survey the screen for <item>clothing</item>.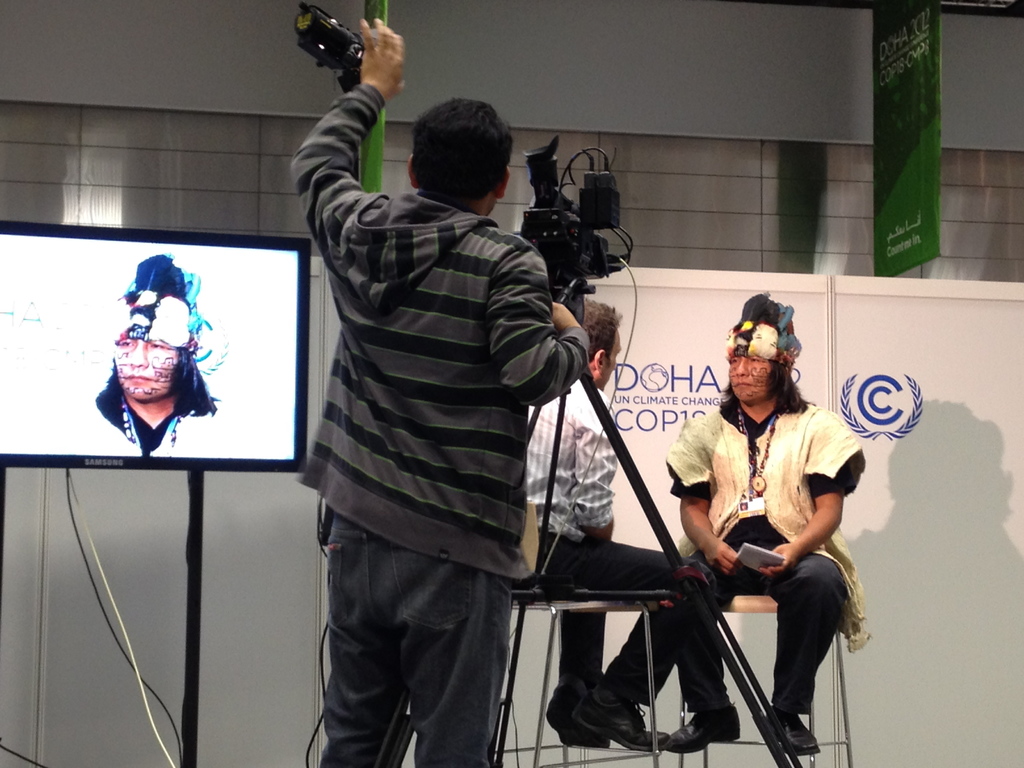
Survey found: bbox=[289, 83, 590, 767].
